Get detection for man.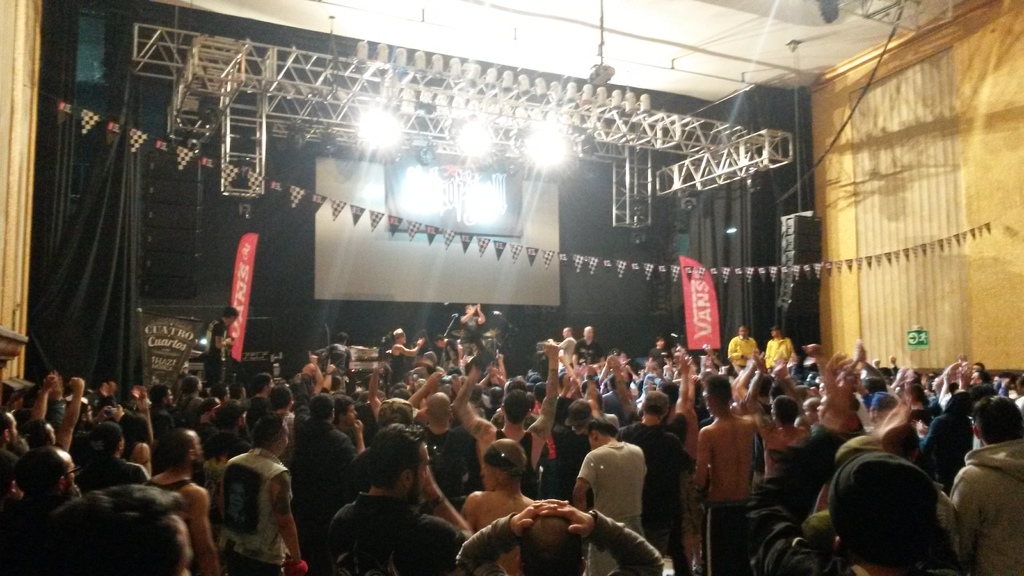
Detection: 765,327,795,377.
